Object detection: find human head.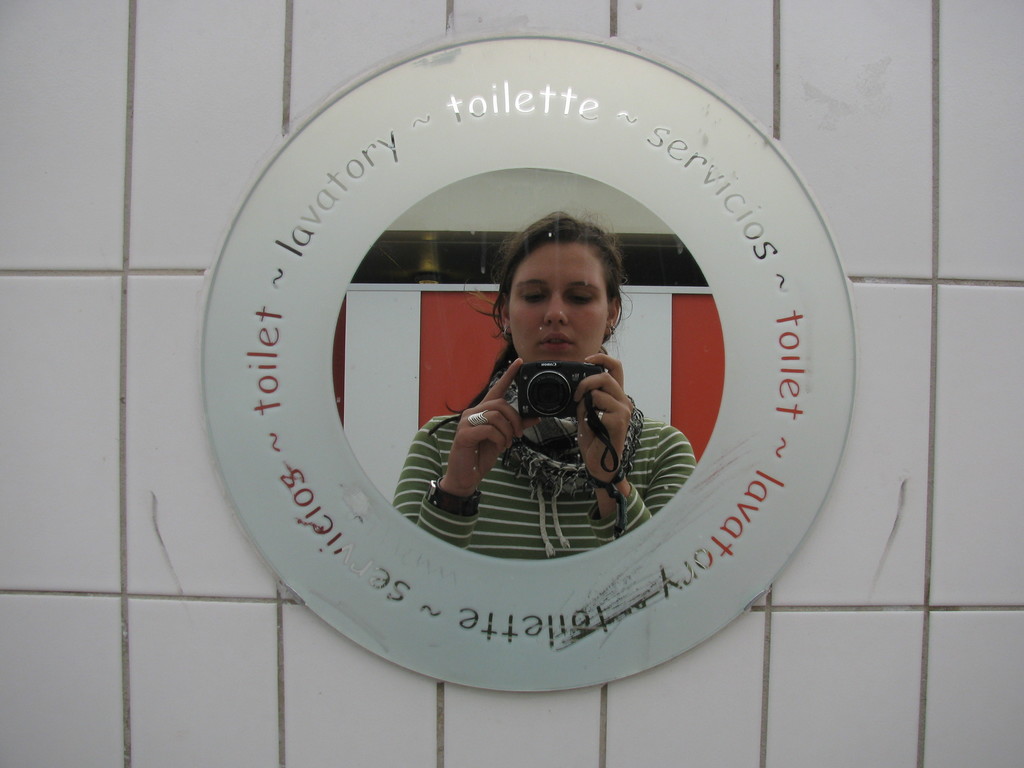
box(486, 218, 625, 376).
